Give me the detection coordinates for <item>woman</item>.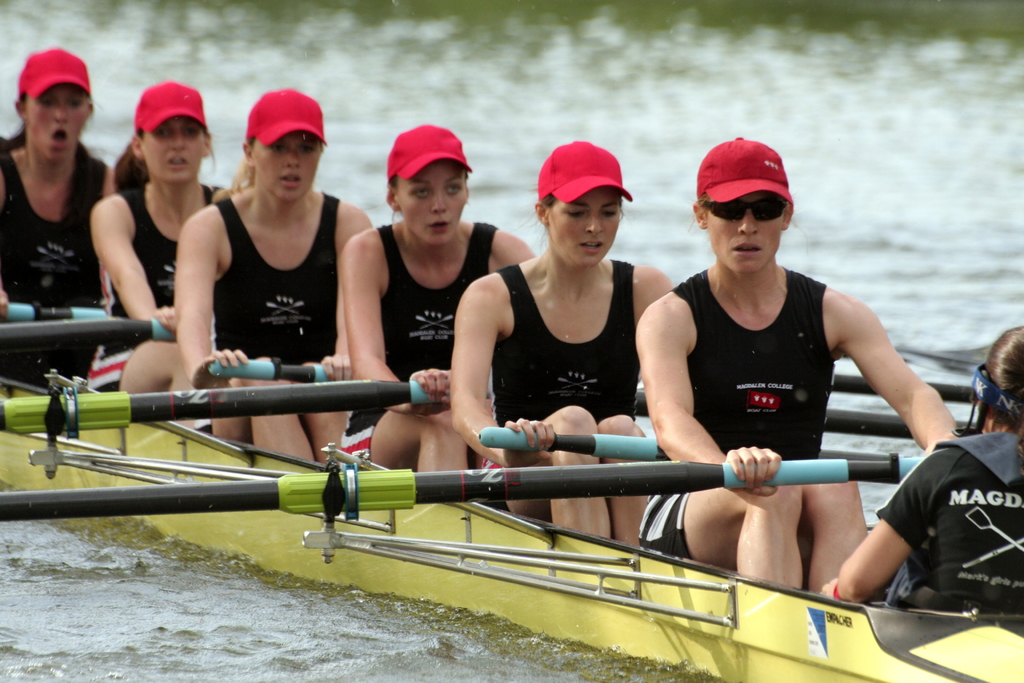
pyautogui.locateOnScreen(170, 85, 367, 479).
